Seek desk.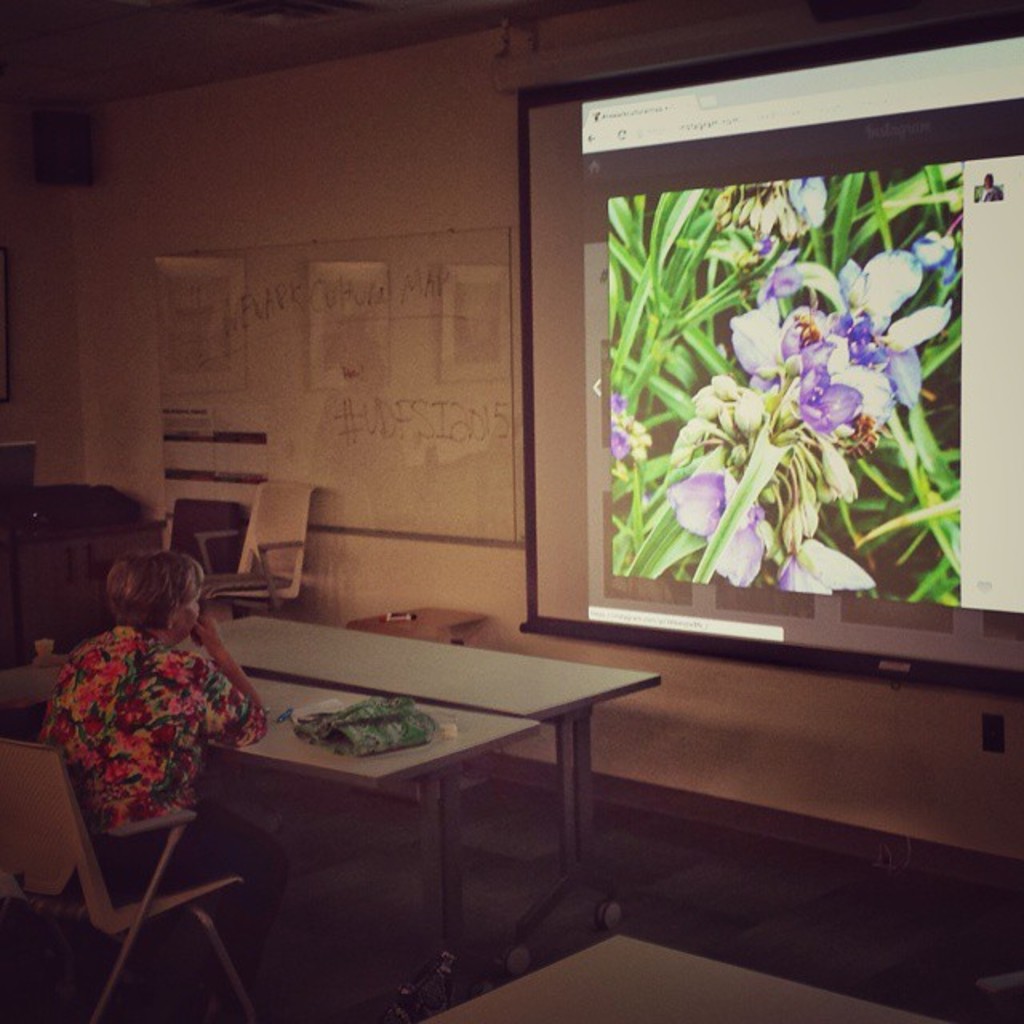
[0,651,536,1022].
